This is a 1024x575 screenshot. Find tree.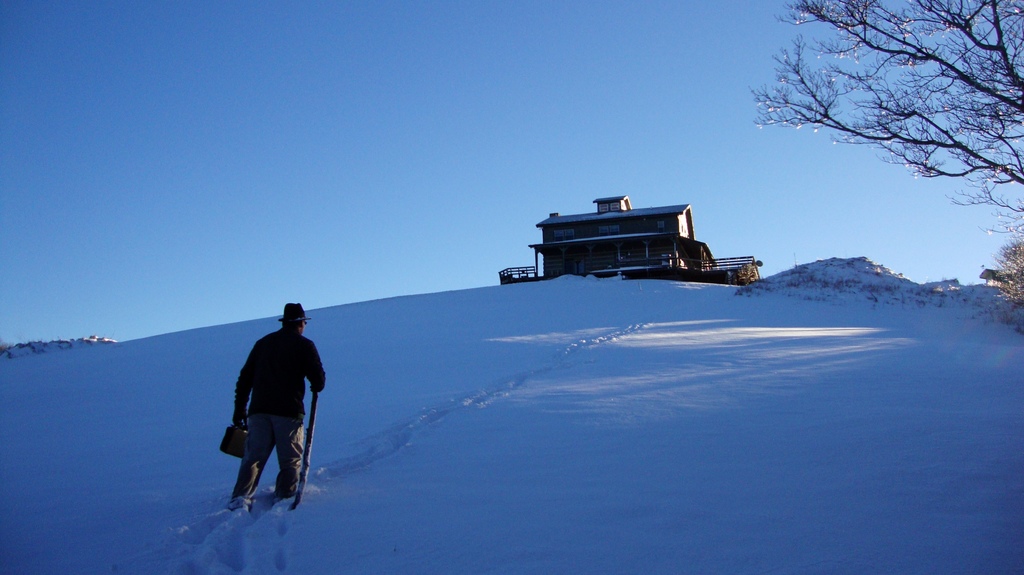
Bounding box: region(751, 0, 1023, 309).
